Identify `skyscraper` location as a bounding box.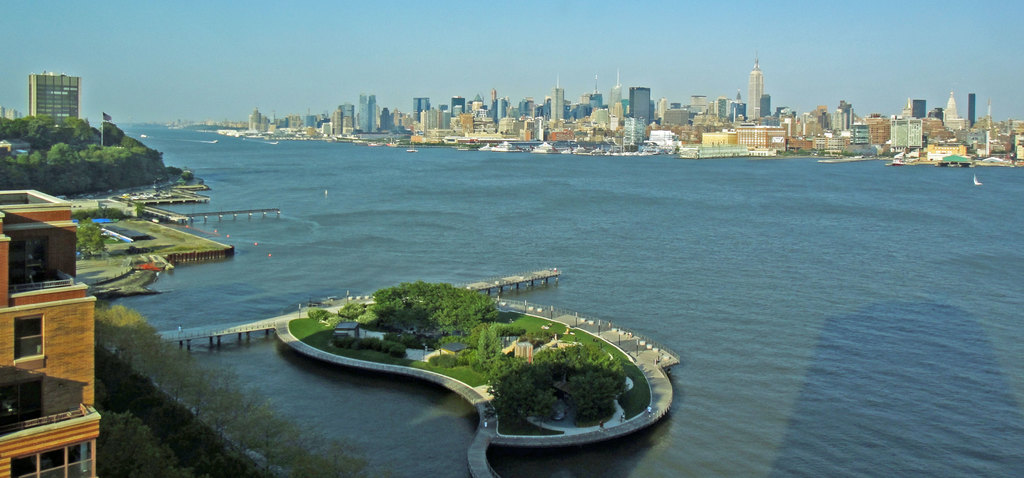
360, 92, 379, 134.
